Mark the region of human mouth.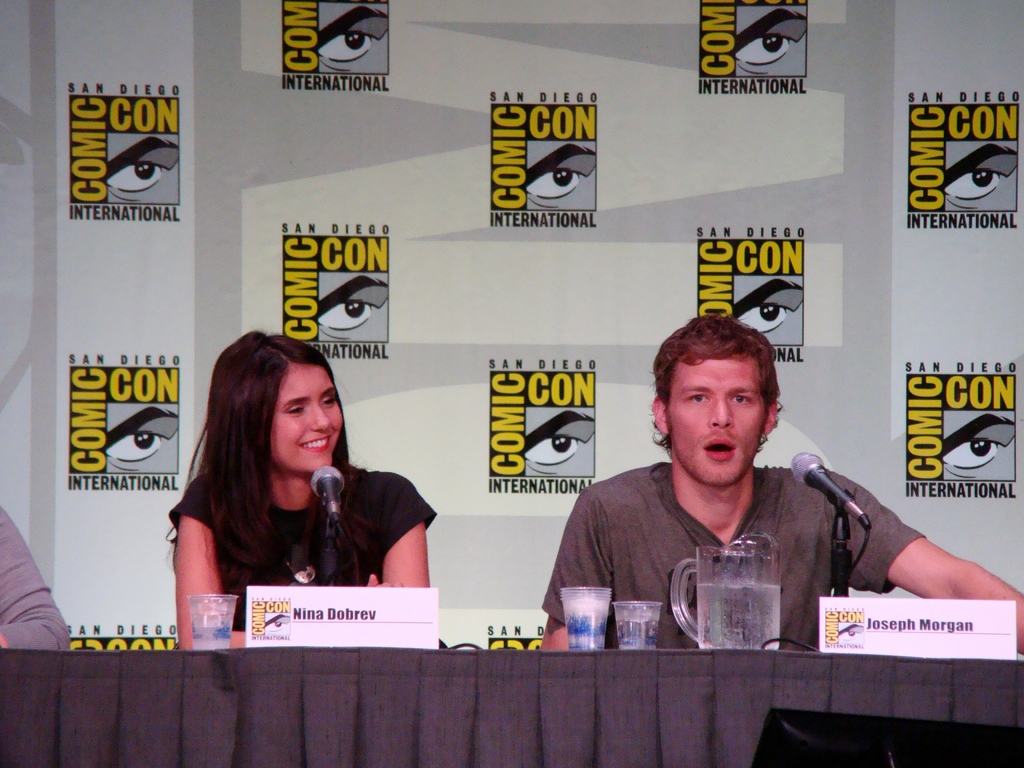
Region: [left=705, top=436, right=733, bottom=460].
